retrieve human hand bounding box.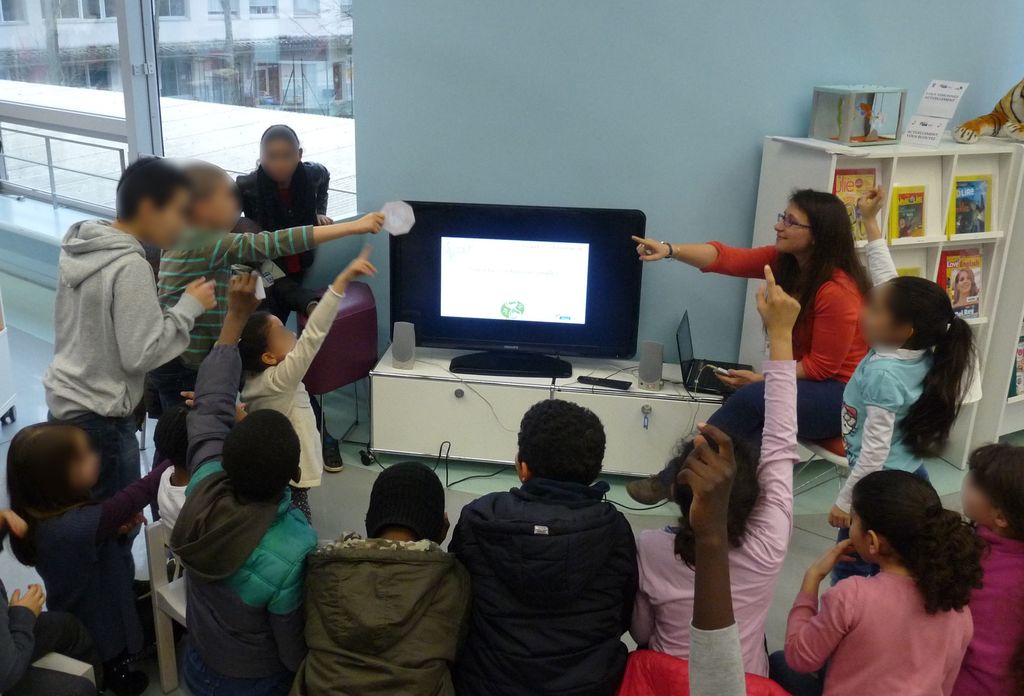
Bounding box: <box>177,390,200,411</box>.
